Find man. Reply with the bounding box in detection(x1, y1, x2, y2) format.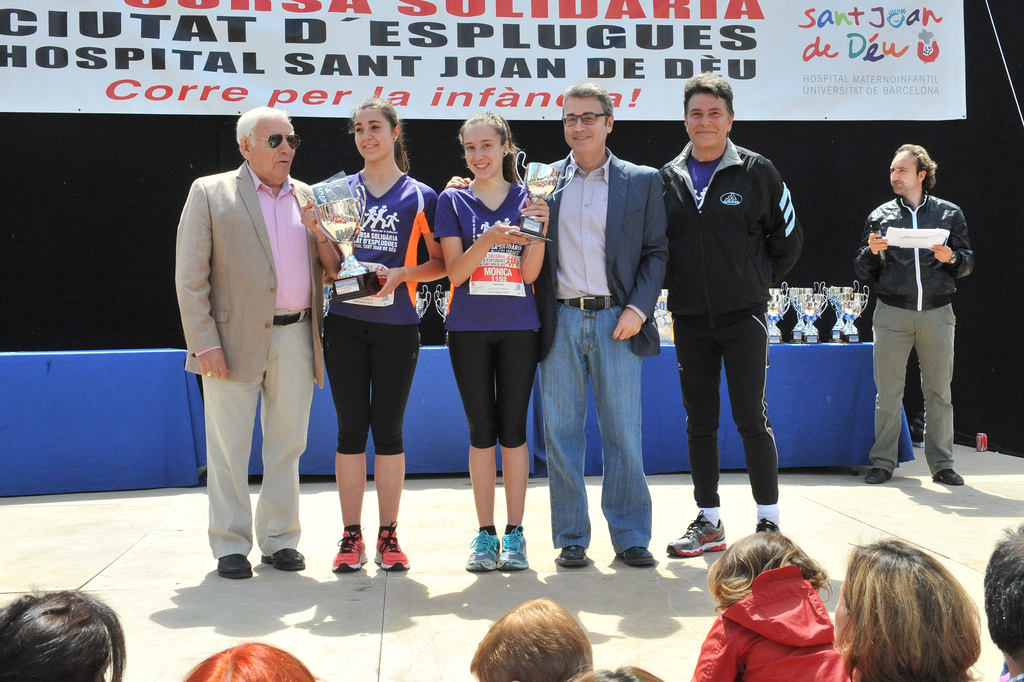
detection(438, 78, 668, 570).
